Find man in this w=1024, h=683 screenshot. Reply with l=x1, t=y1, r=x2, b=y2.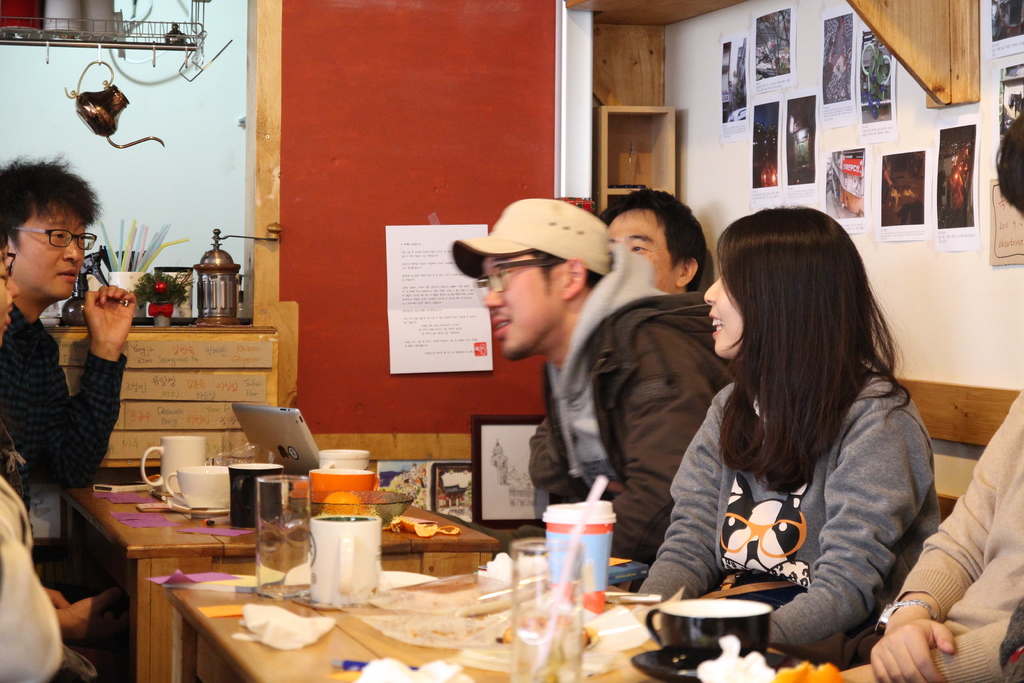
l=599, t=186, r=710, b=295.
